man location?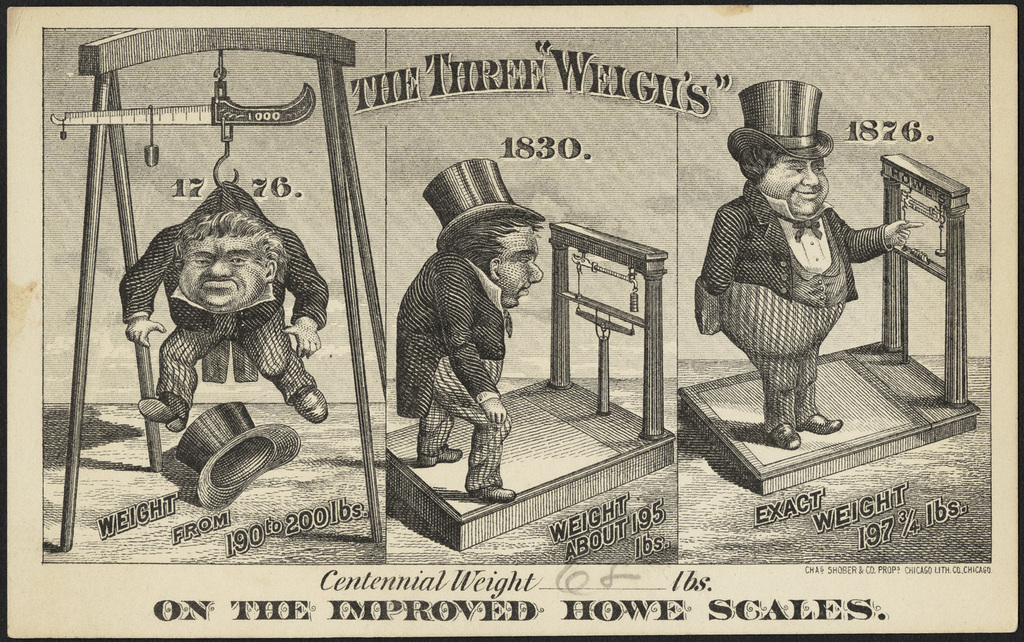
crop(696, 83, 922, 455)
